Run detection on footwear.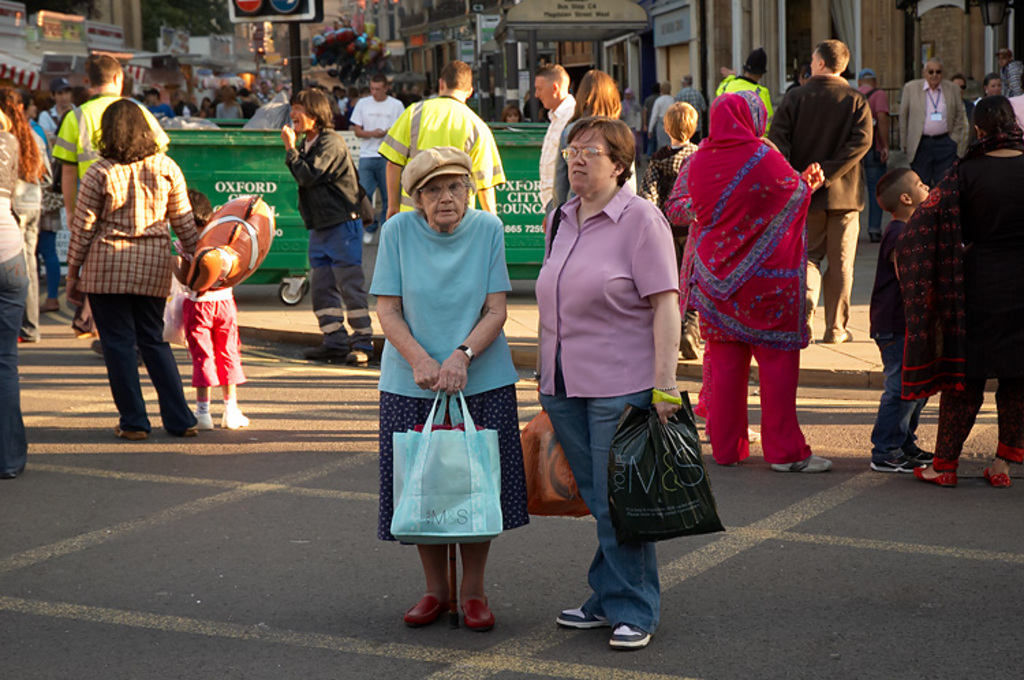
Result: rect(360, 229, 380, 247).
